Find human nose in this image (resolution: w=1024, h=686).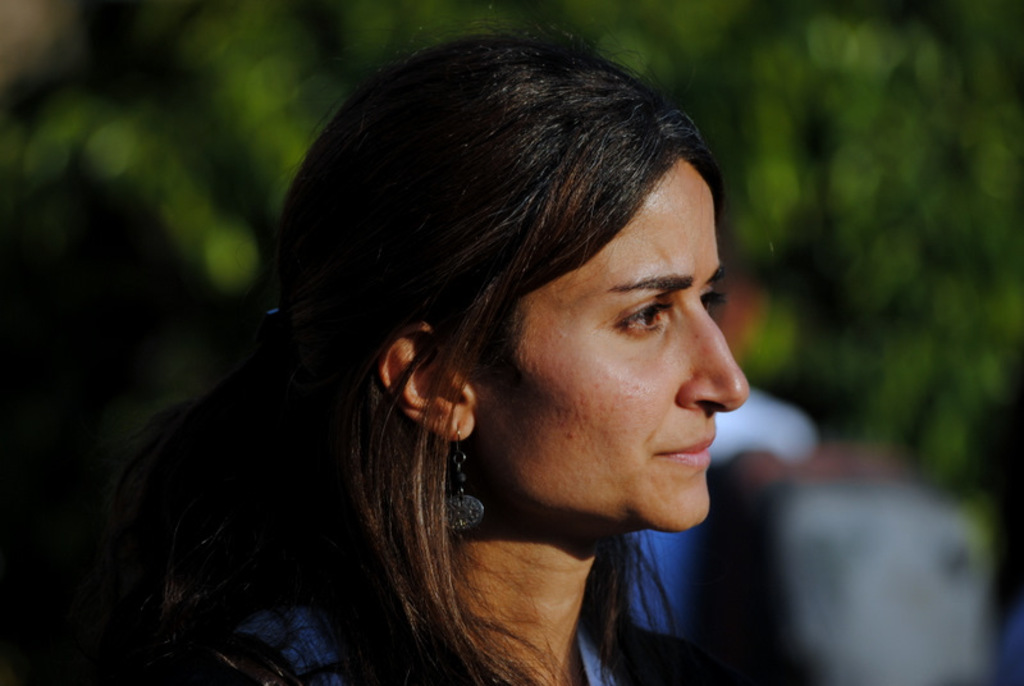
(left=666, top=296, right=746, bottom=430).
